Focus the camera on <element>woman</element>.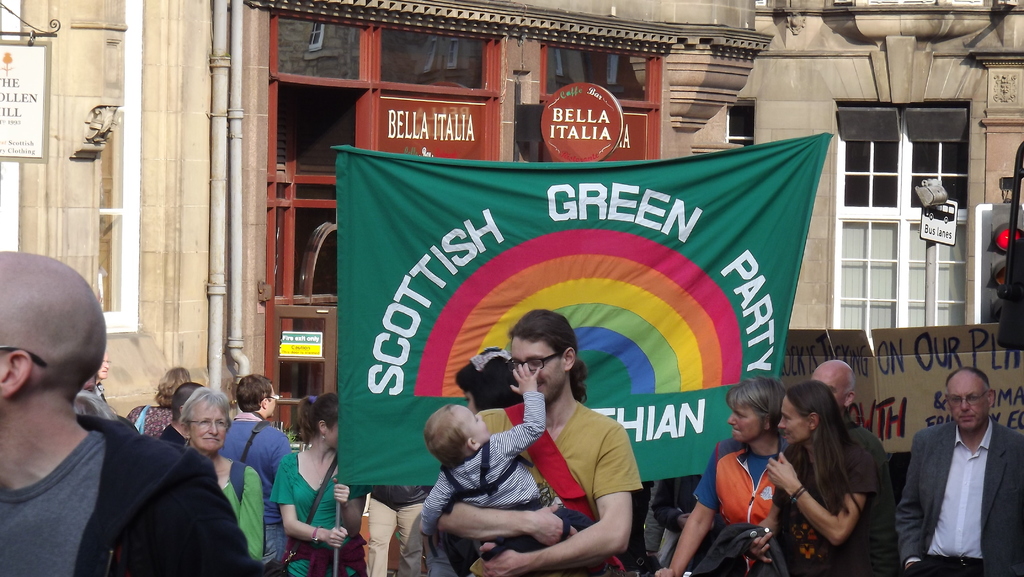
Focus region: (x1=178, y1=386, x2=268, y2=561).
